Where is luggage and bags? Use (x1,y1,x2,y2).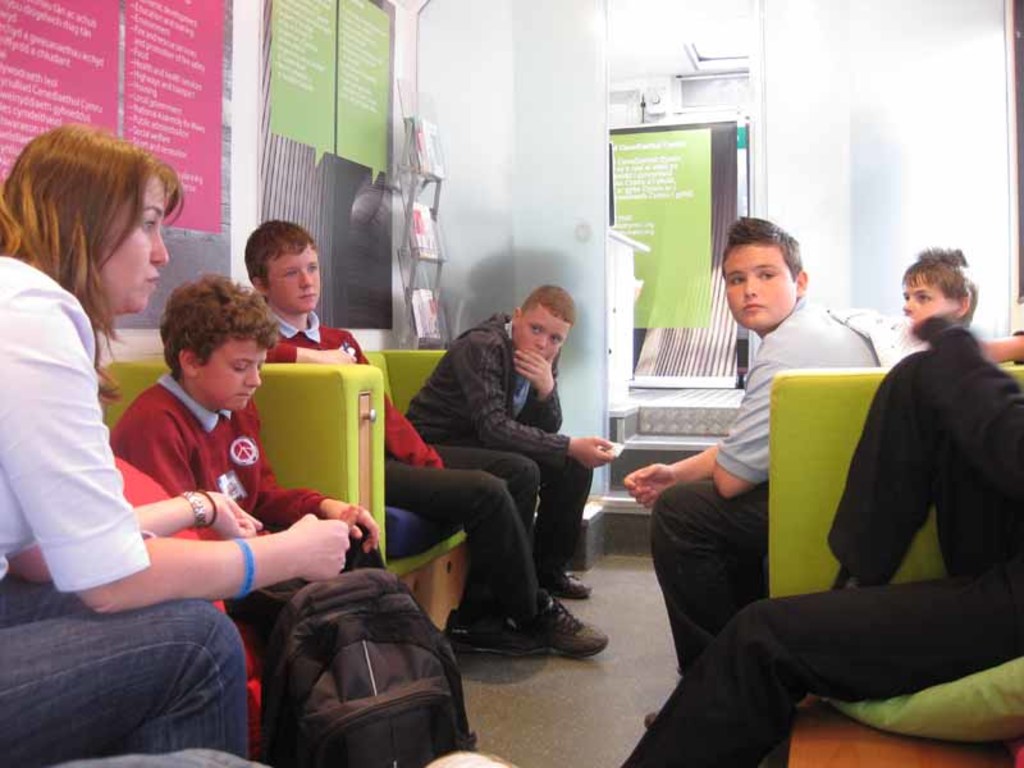
(228,564,477,756).
